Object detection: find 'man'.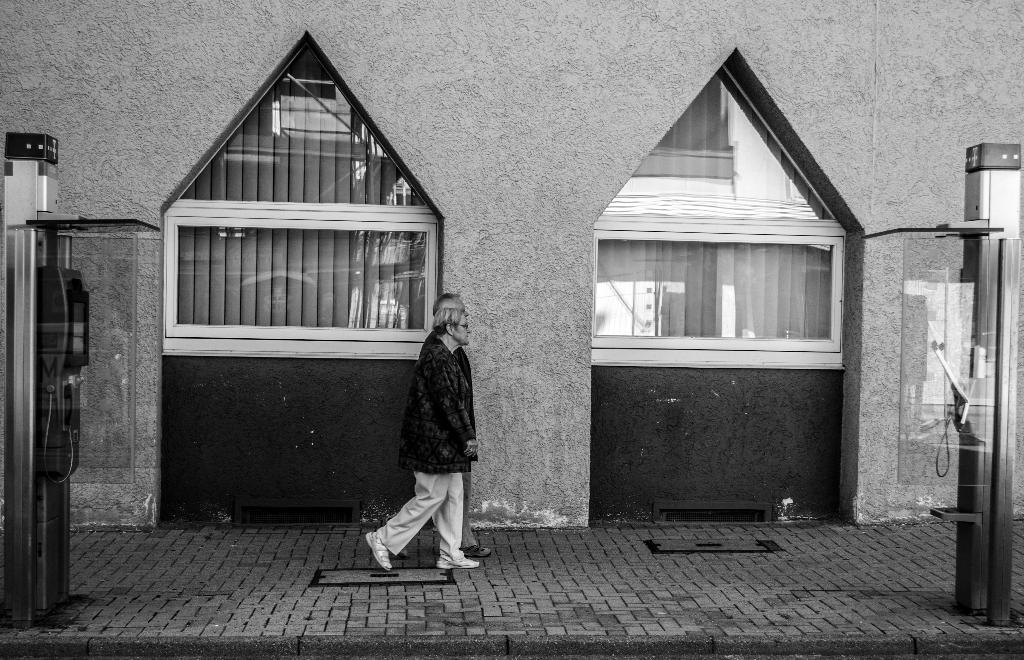
bbox=[371, 279, 486, 583].
